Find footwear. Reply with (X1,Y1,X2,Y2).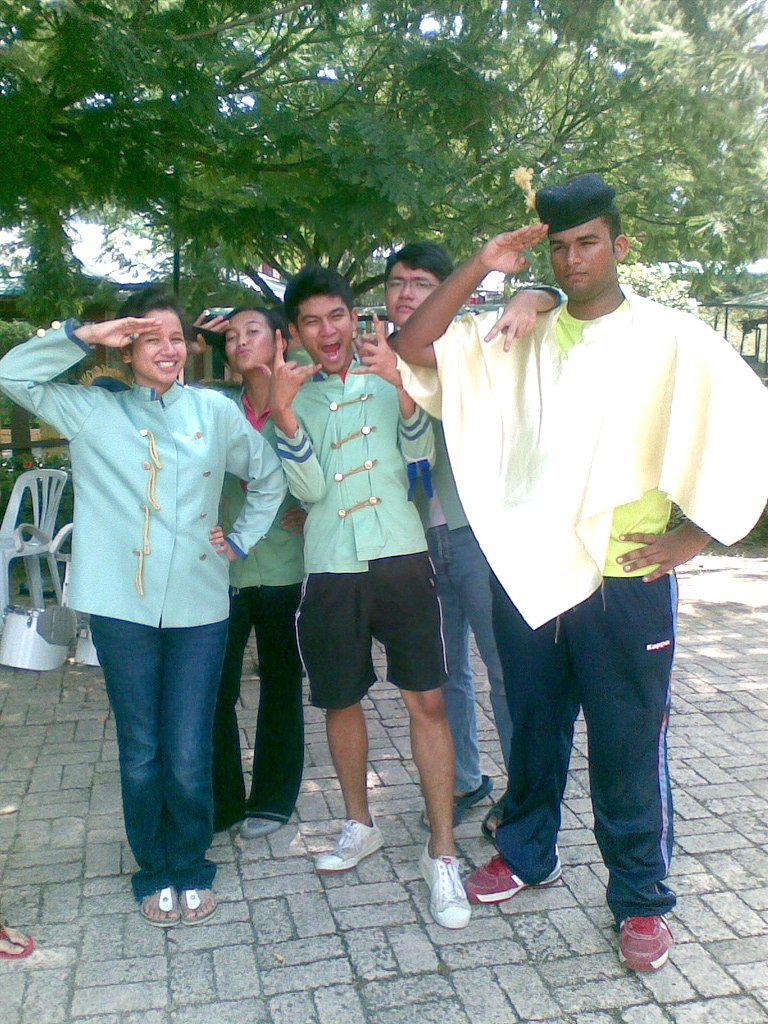
(238,813,288,840).
